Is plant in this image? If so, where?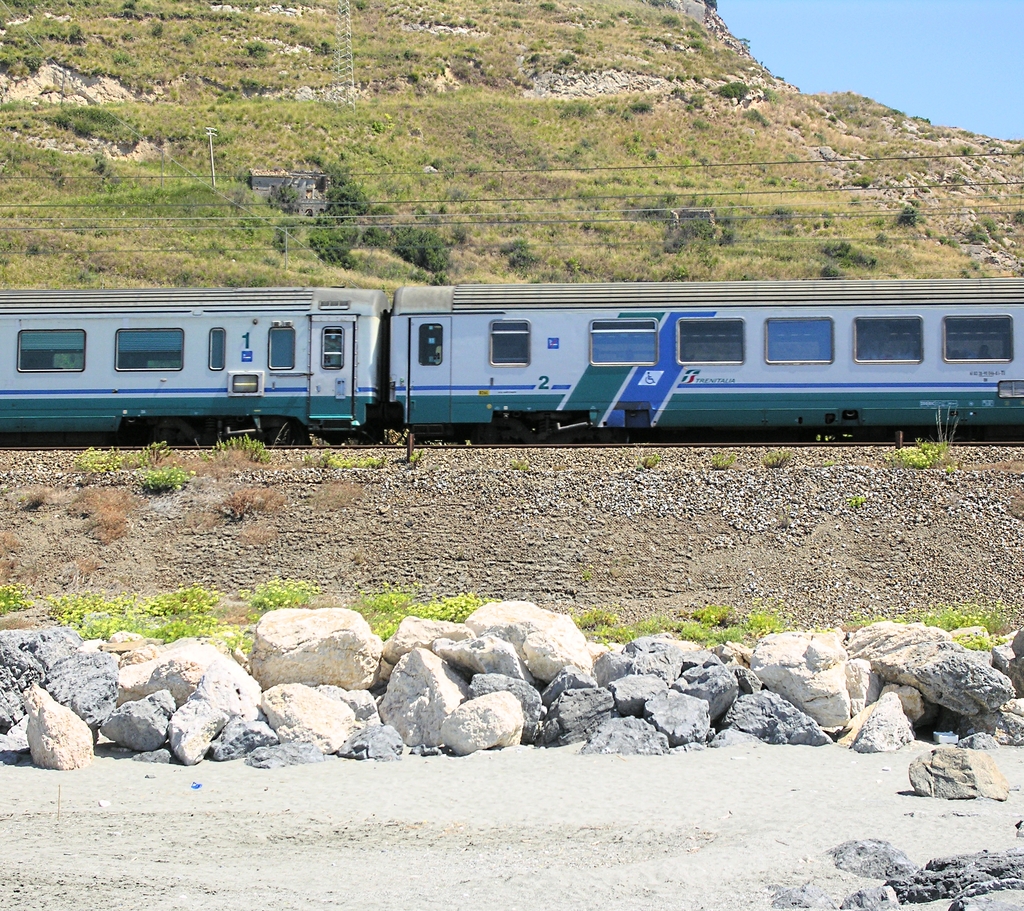
Yes, at 78 604 136 645.
